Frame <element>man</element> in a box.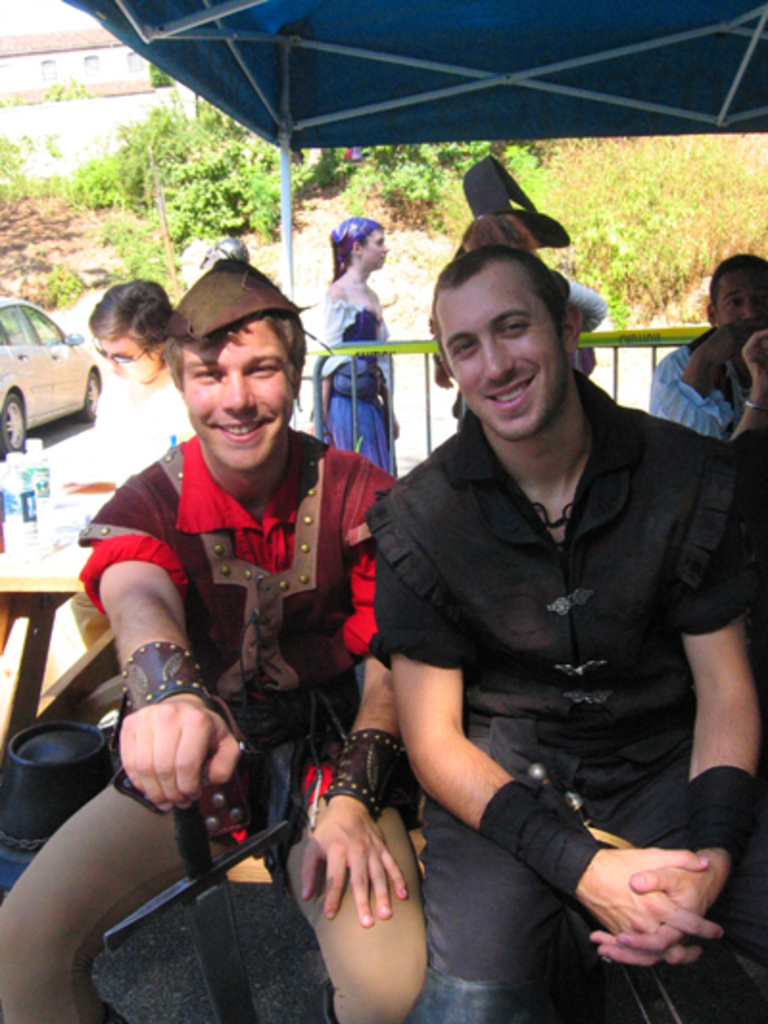
[380, 225, 766, 1022].
